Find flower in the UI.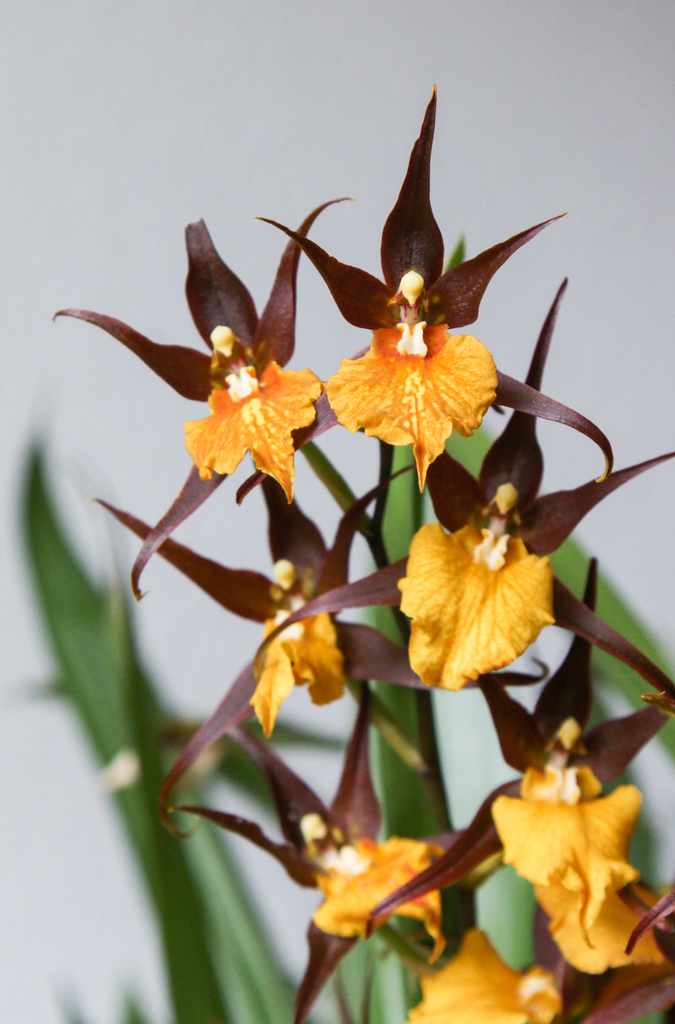
UI element at <region>250, 548, 354, 732</region>.
